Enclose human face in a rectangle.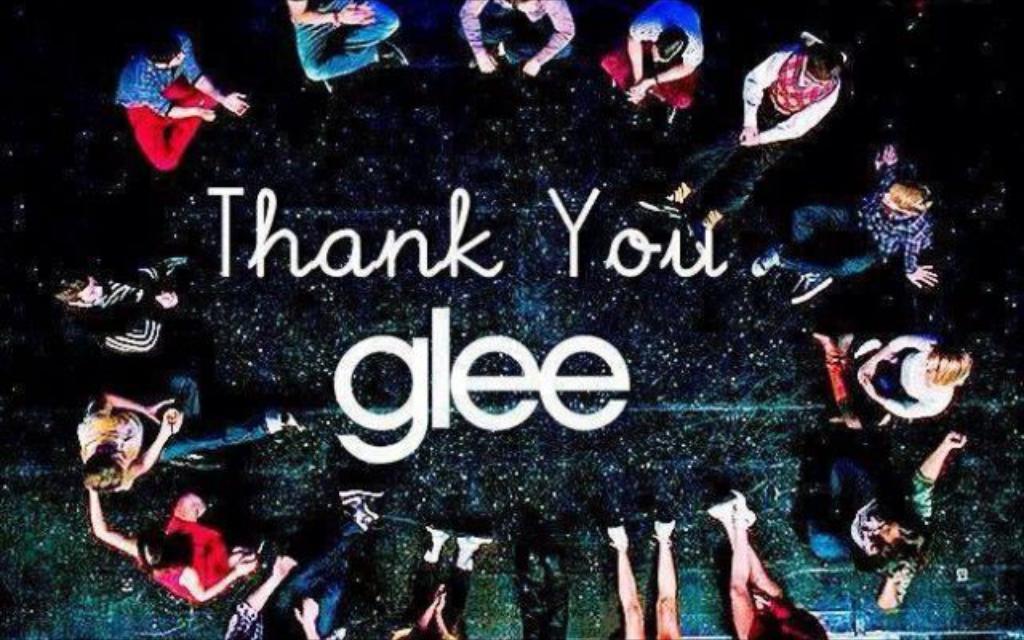
877,523,893,541.
